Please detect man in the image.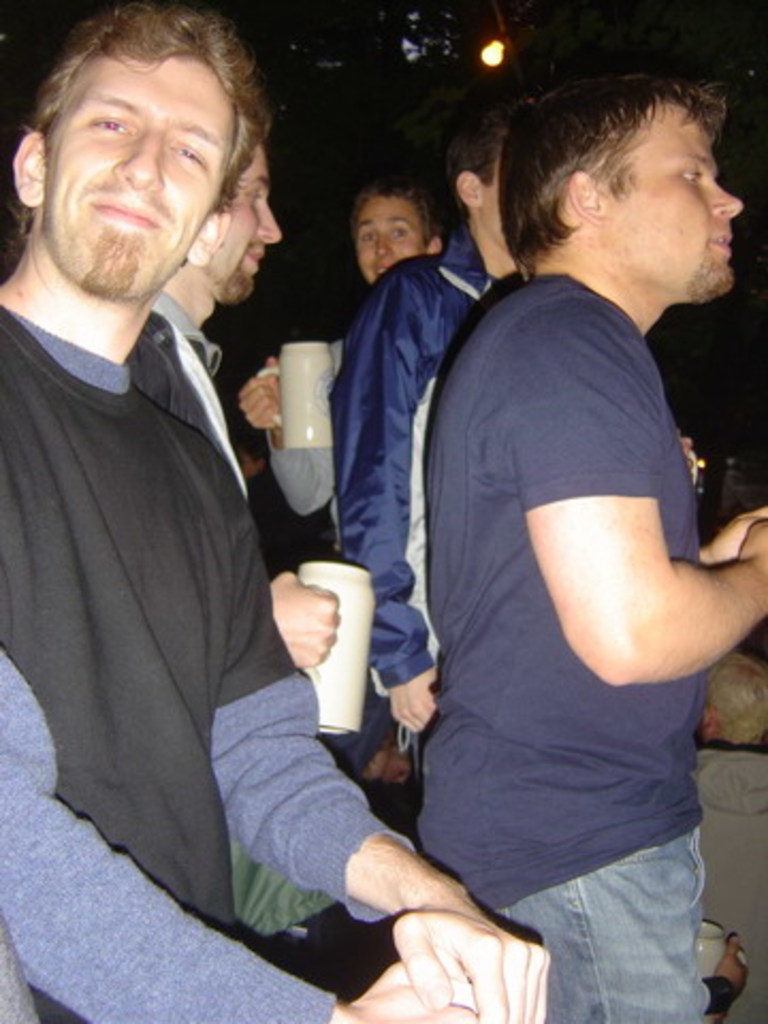
(128, 132, 341, 666).
